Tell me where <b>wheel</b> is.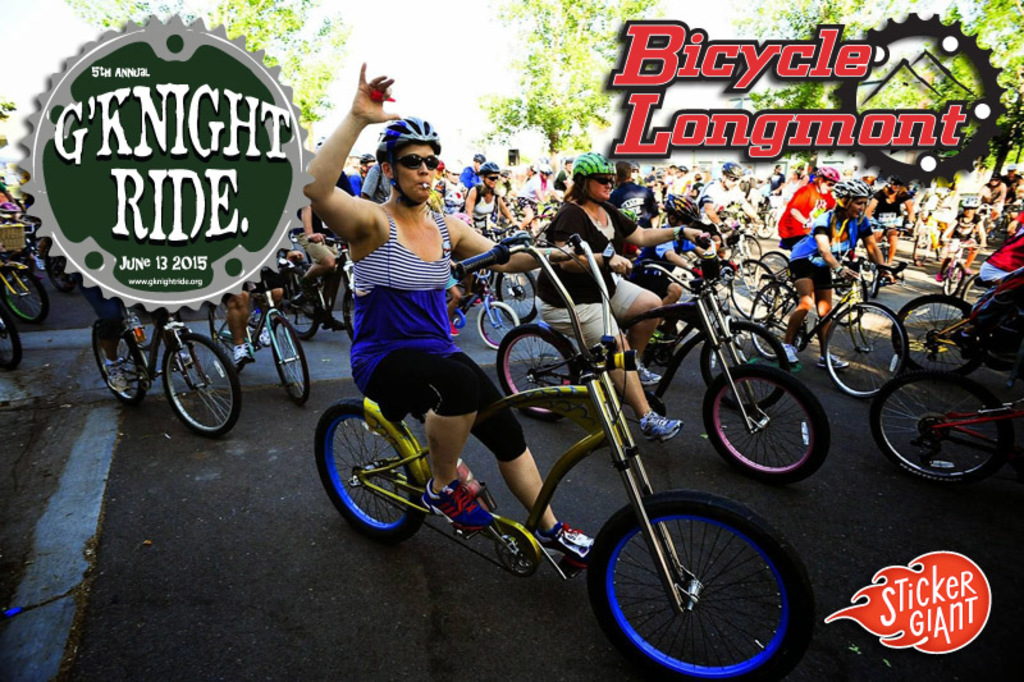
<b>wheel</b> is at <box>259,306,312,411</box>.
